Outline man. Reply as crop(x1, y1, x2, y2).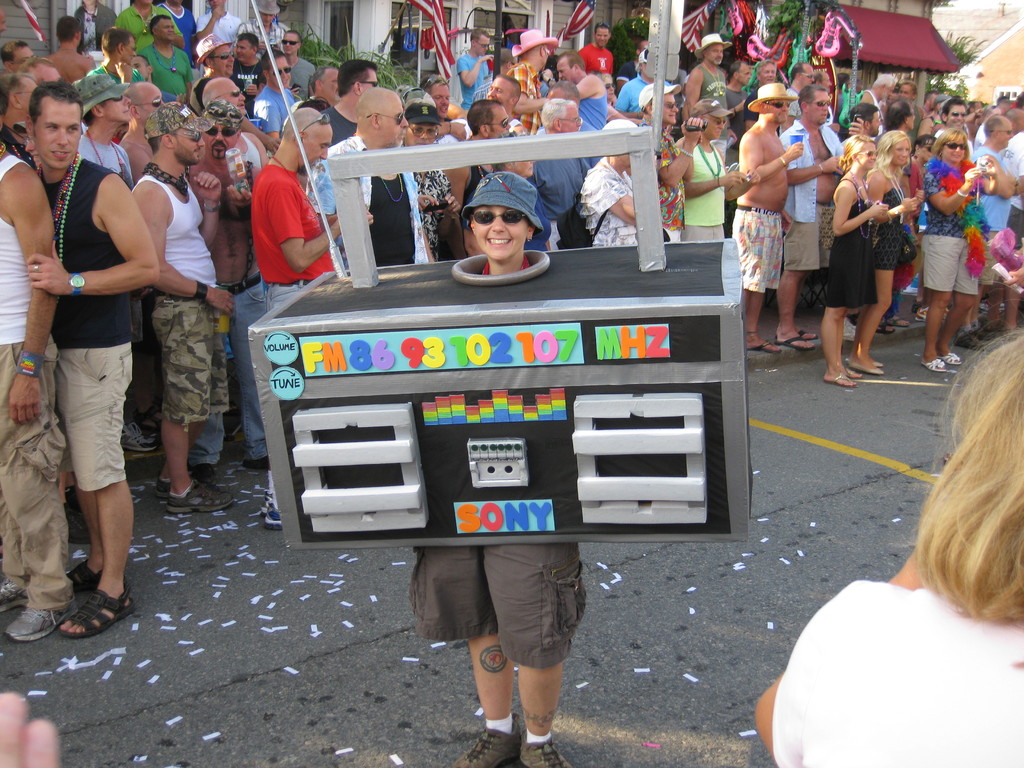
crop(0, 109, 56, 641).
